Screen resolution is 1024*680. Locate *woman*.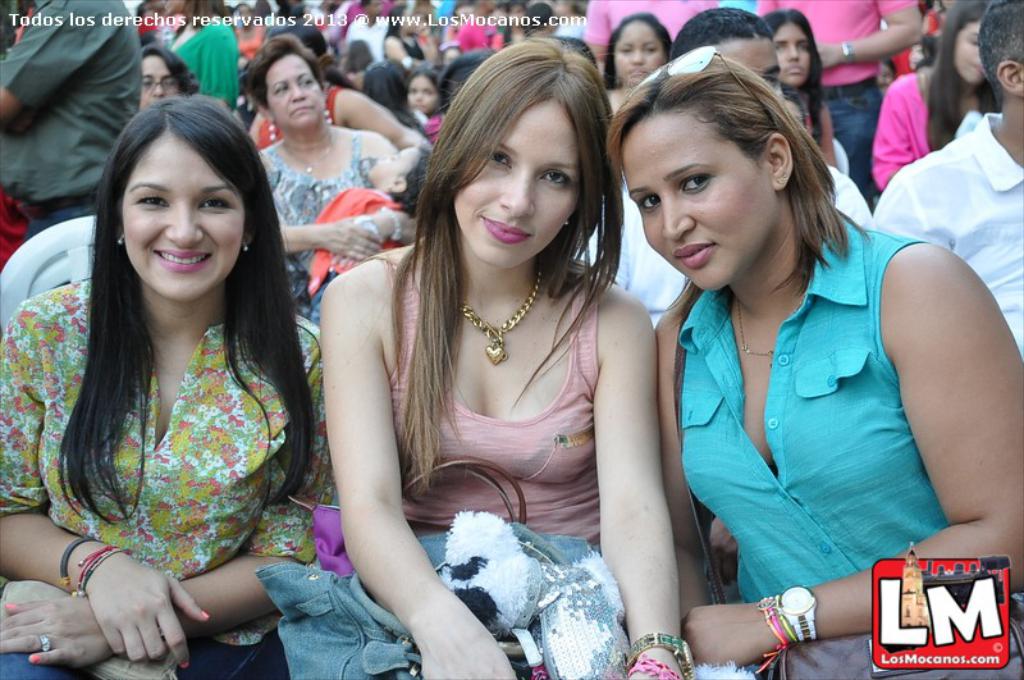
bbox(776, 6, 852, 168).
